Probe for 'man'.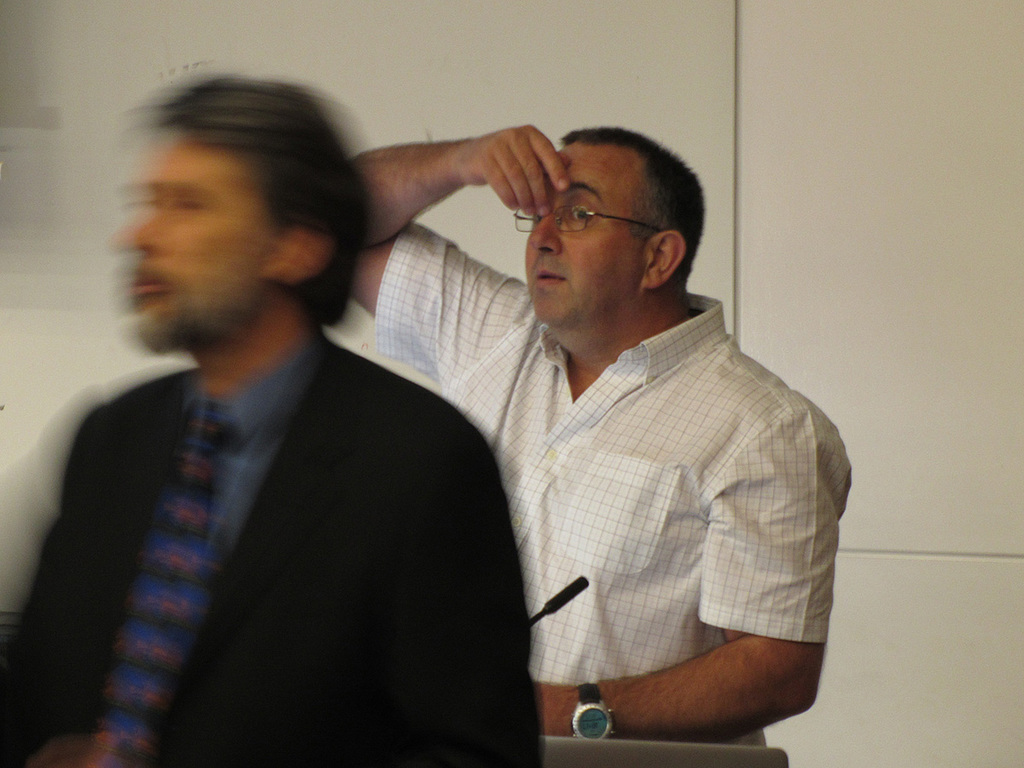
Probe result: <box>343,96,855,748</box>.
